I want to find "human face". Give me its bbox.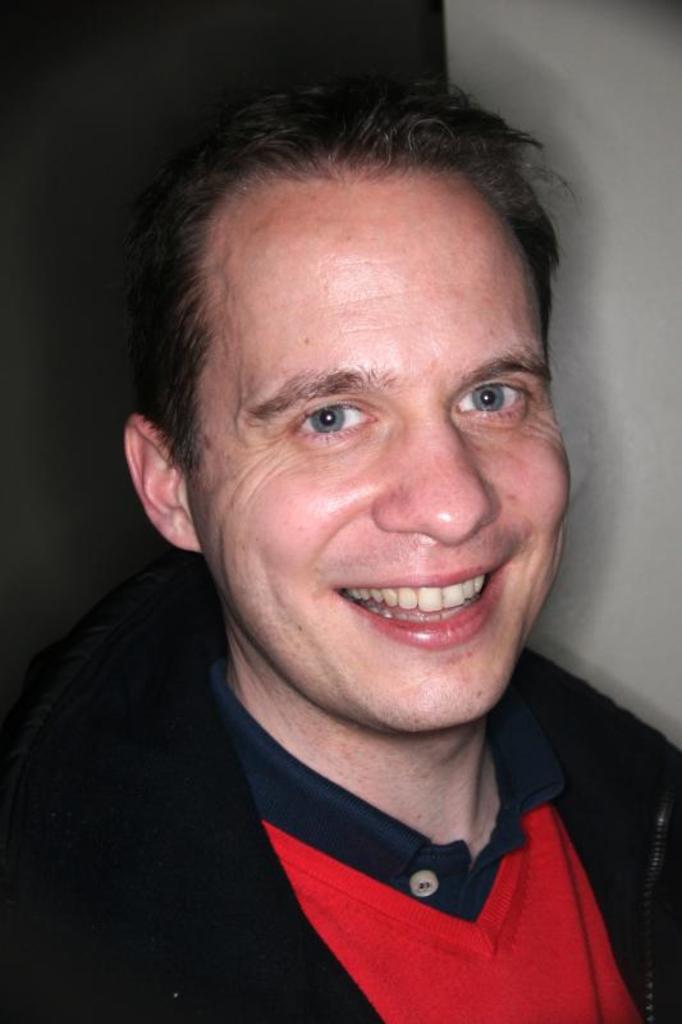
<box>186,166,575,731</box>.
